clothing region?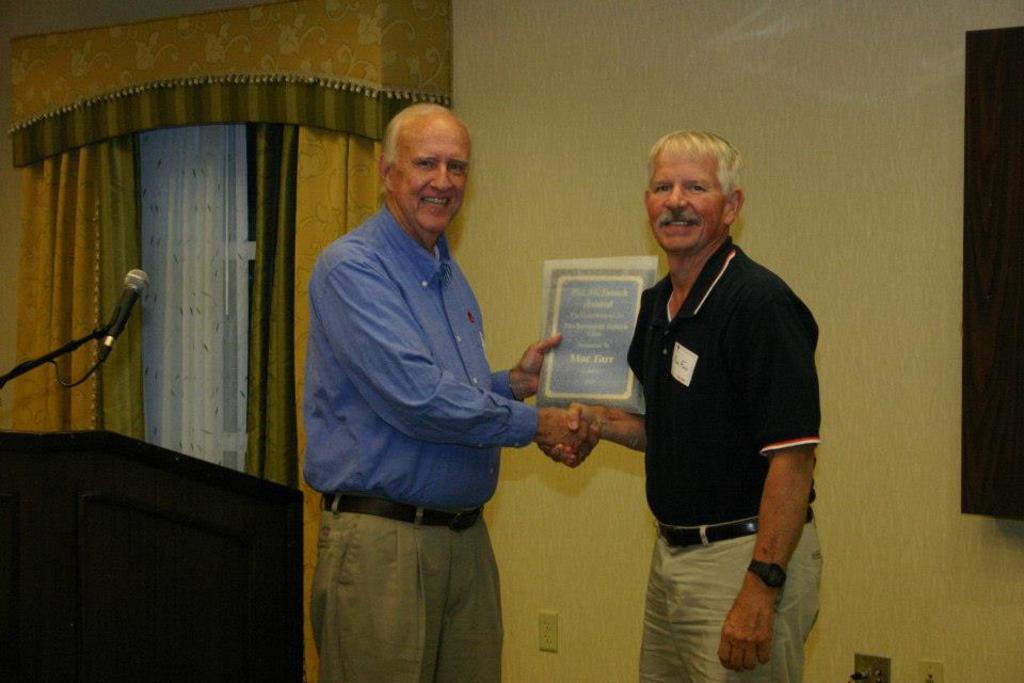
{"left": 615, "top": 235, "right": 819, "bottom": 682}
